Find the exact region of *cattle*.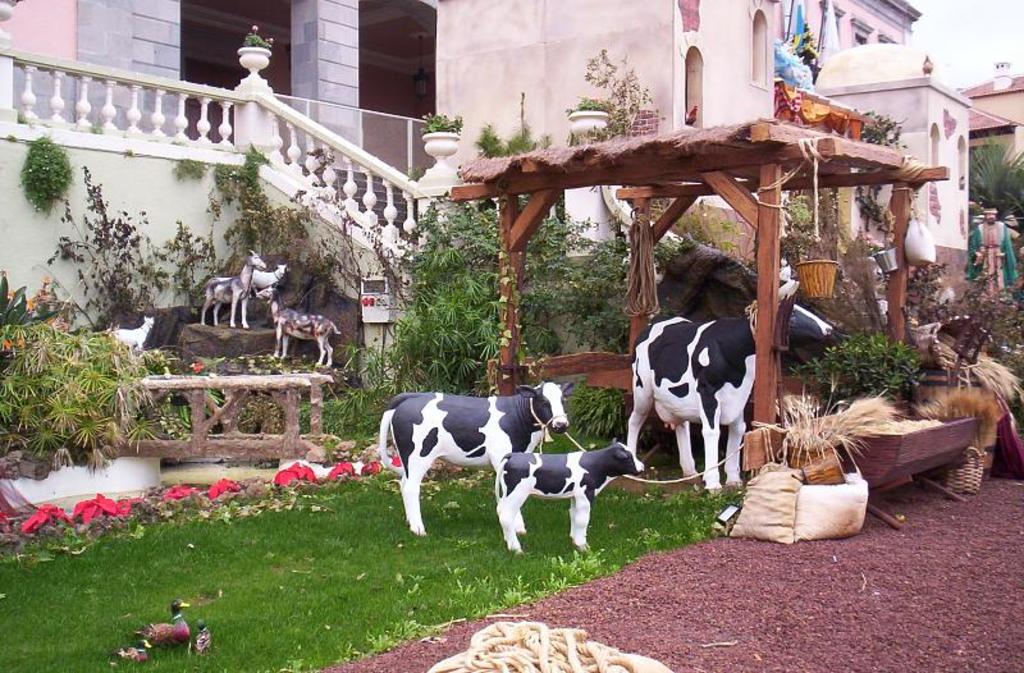
Exact region: [left=257, top=283, right=342, bottom=368].
